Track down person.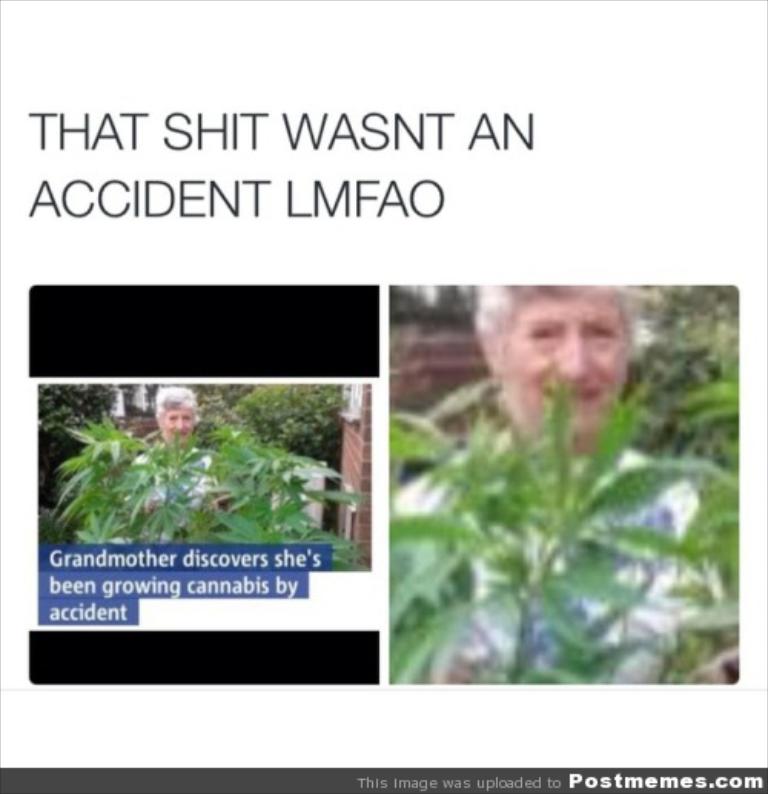
Tracked to (108,382,223,547).
